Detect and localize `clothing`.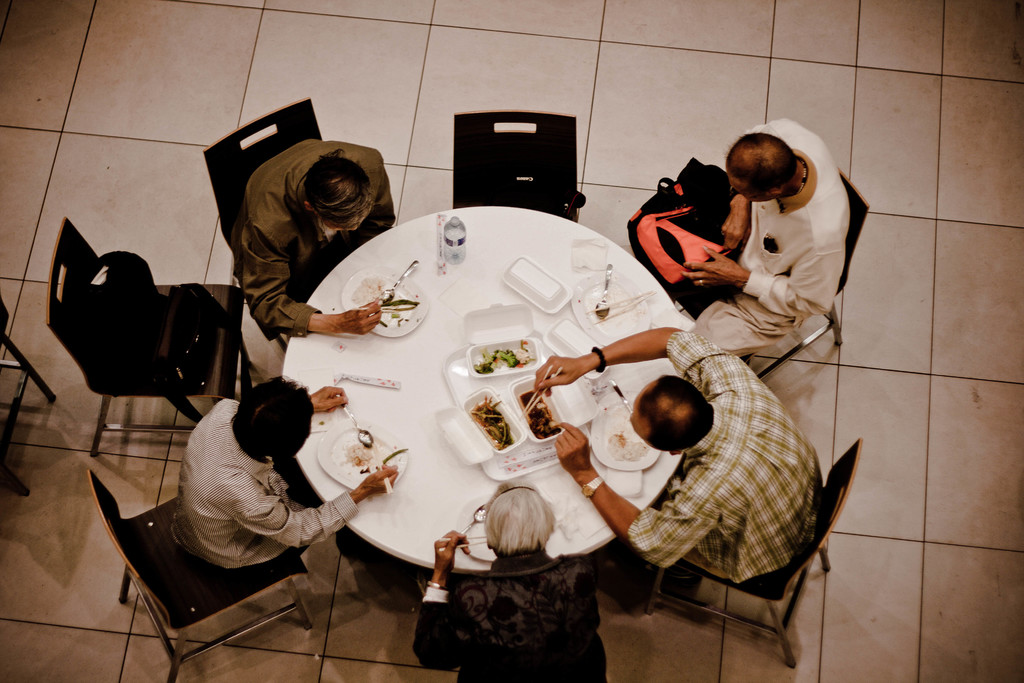
Localized at Rect(694, 131, 859, 399).
